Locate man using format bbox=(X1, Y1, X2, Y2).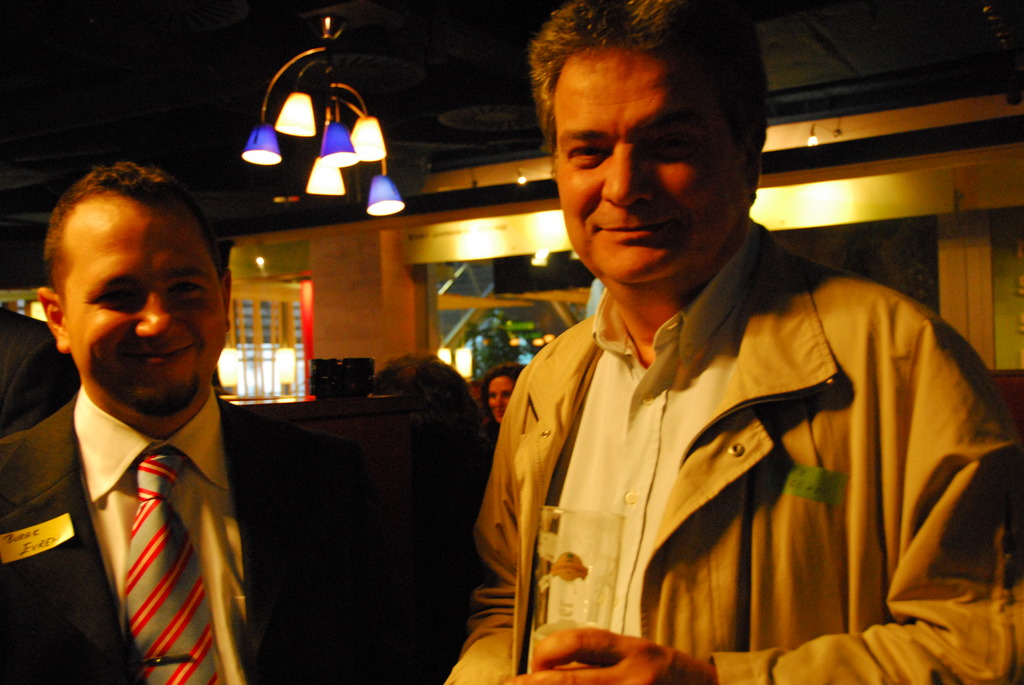
bbox=(0, 171, 353, 684).
